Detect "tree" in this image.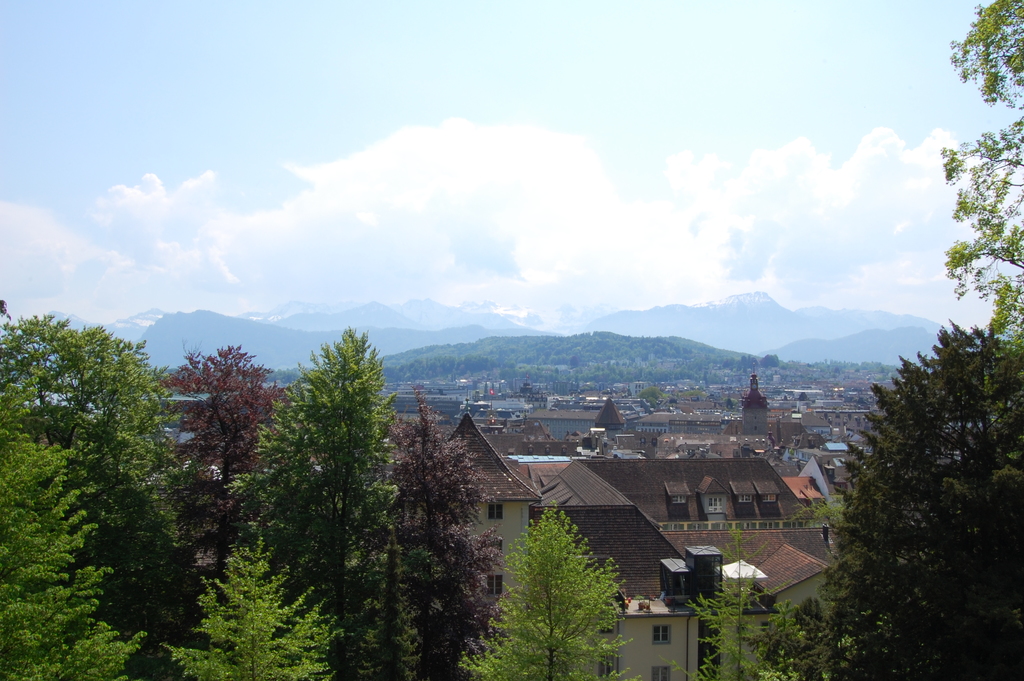
Detection: detection(935, 0, 1023, 350).
